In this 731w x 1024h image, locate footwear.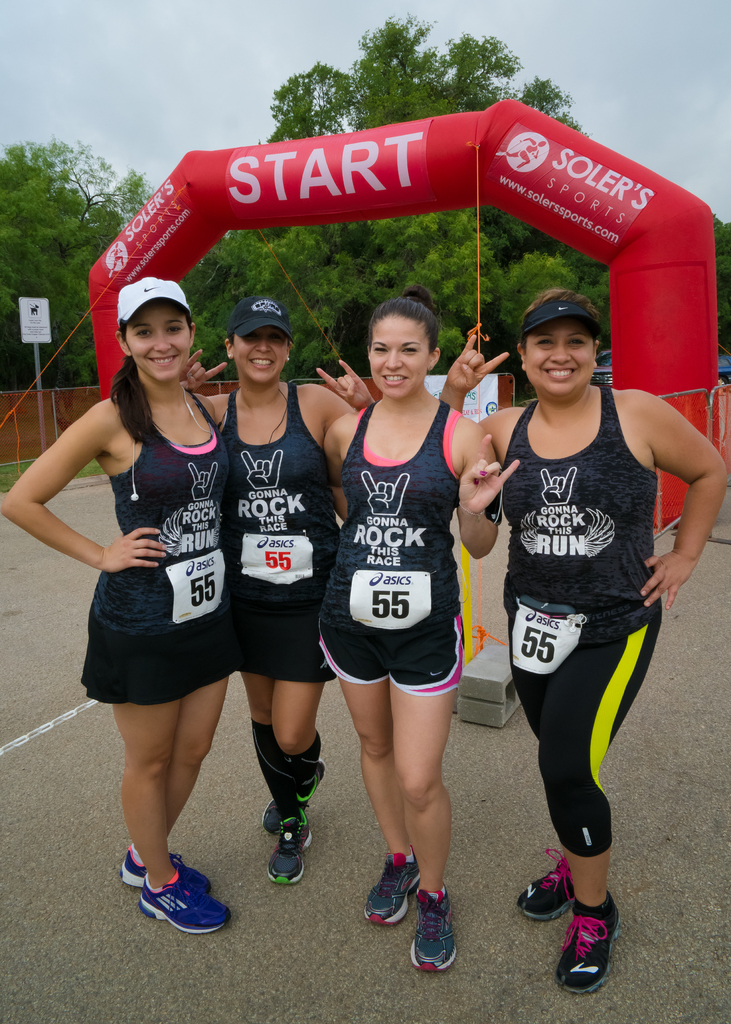
Bounding box: bbox(141, 867, 237, 933).
